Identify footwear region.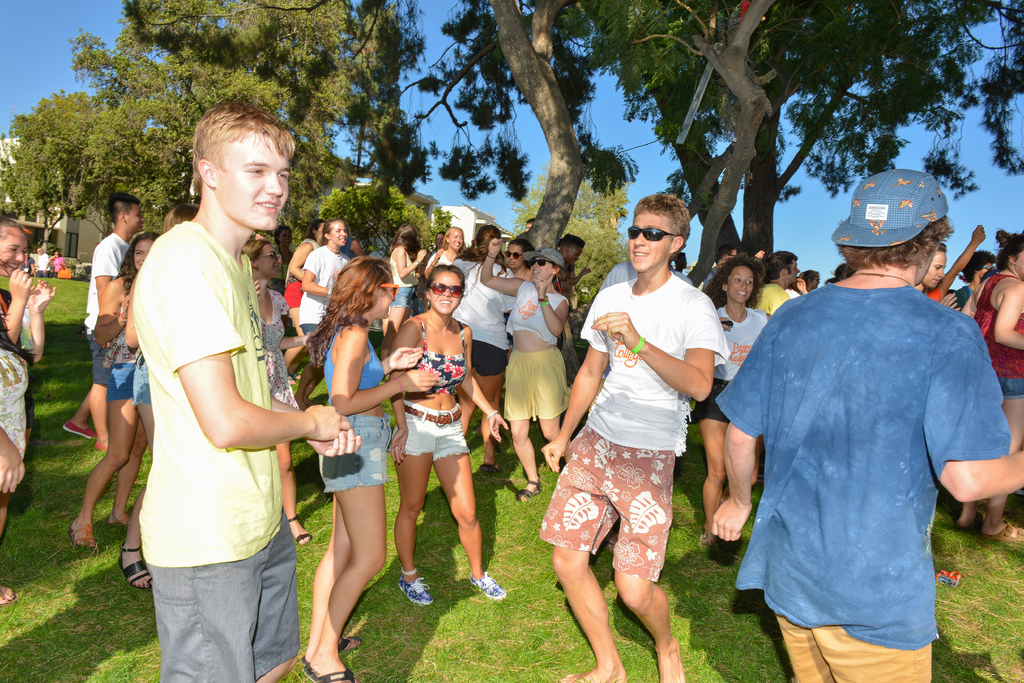
Region: bbox(118, 545, 155, 593).
